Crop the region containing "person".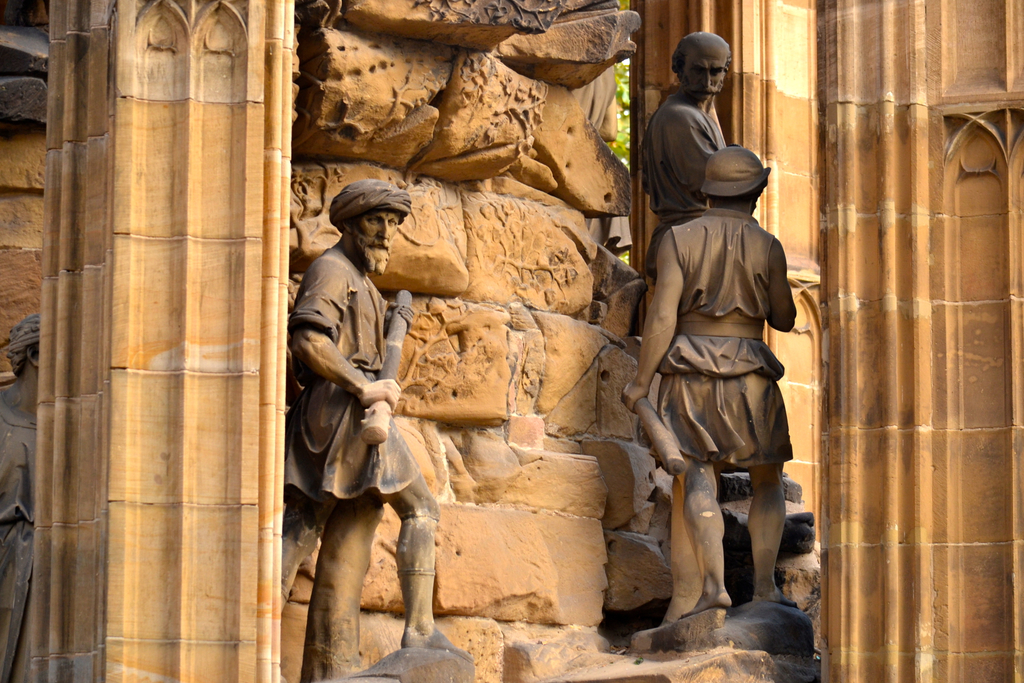
Crop region: 284, 174, 434, 676.
